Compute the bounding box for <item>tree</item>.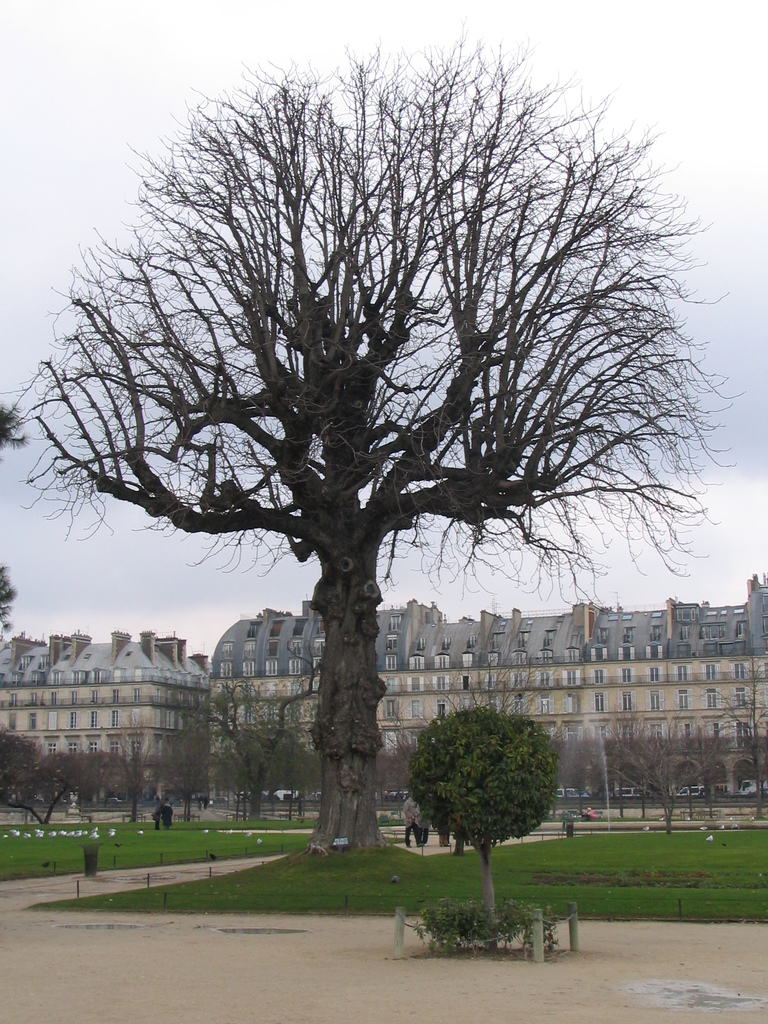
(403, 710, 561, 932).
